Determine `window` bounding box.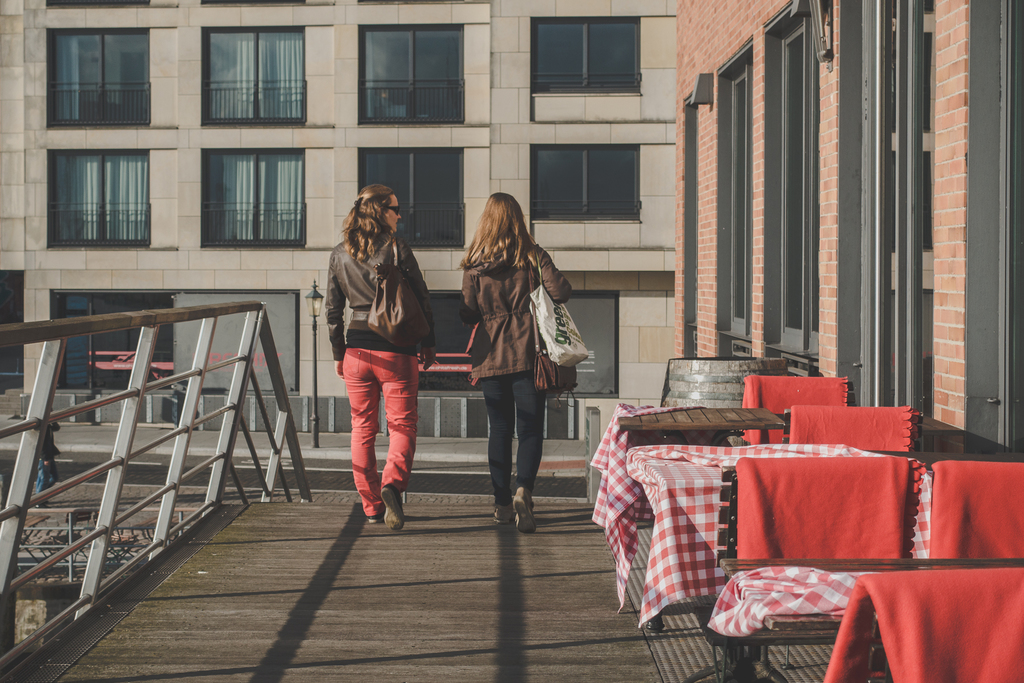
Determined: <box>527,10,660,97</box>.
